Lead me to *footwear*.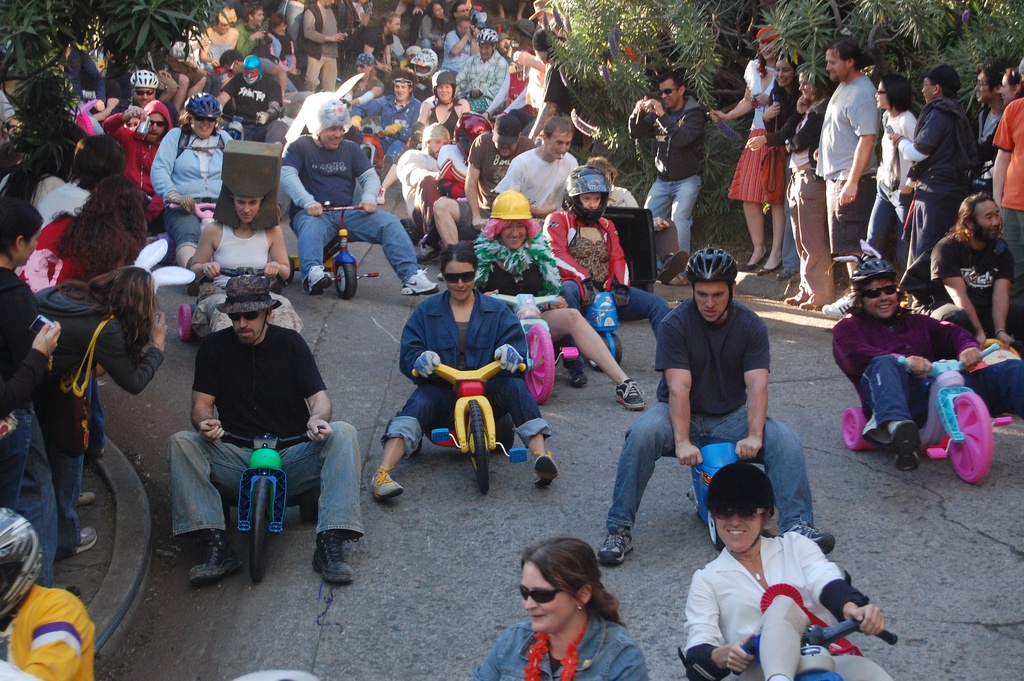
Lead to (x1=369, y1=466, x2=403, y2=502).
